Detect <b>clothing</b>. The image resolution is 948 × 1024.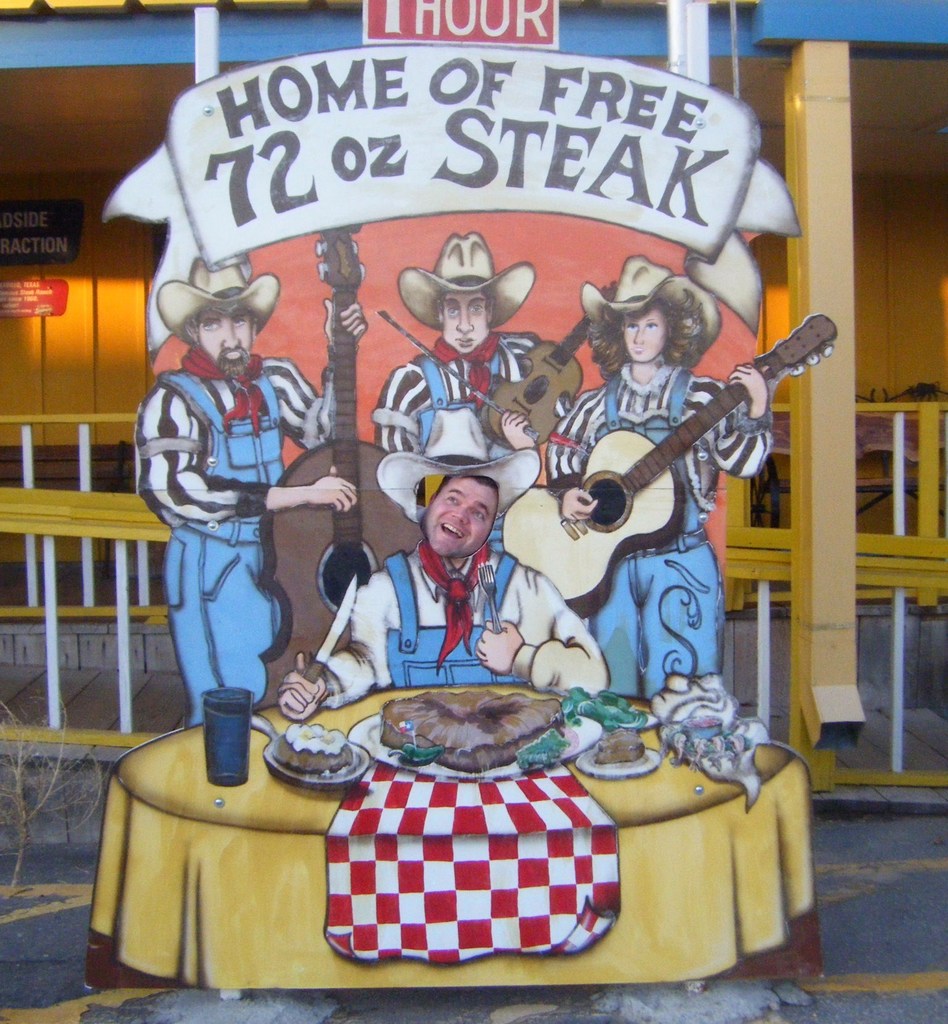
bbox=(375, 326, 559, 475).
